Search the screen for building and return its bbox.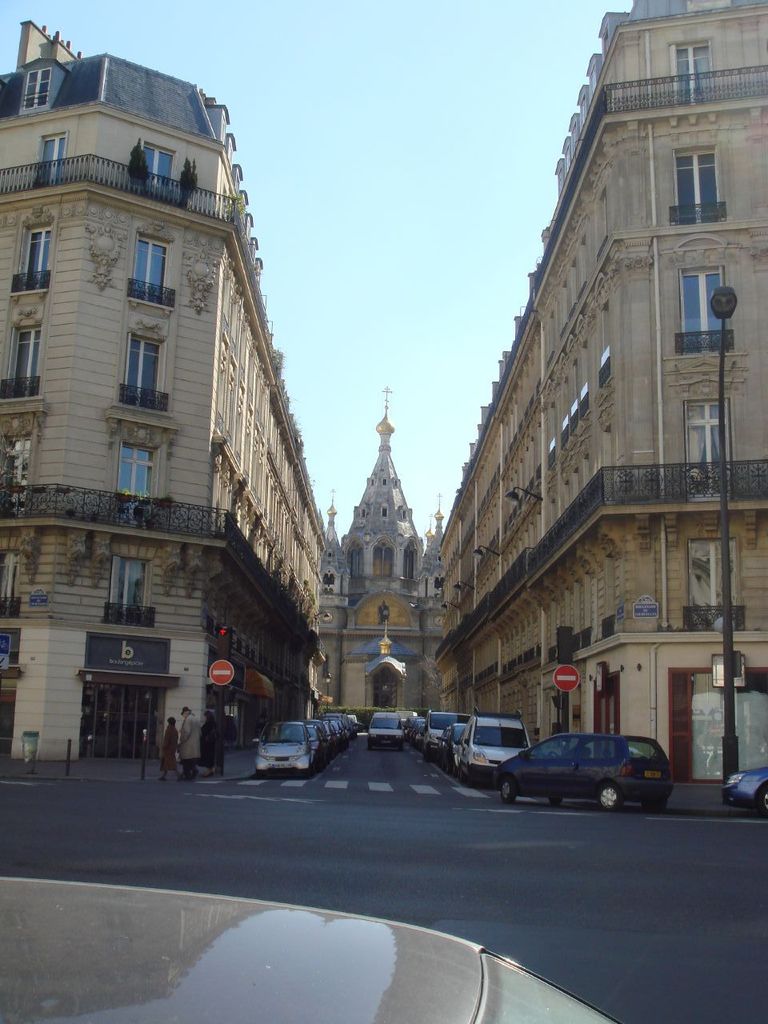
Found: (0, 14, 326, 764).
